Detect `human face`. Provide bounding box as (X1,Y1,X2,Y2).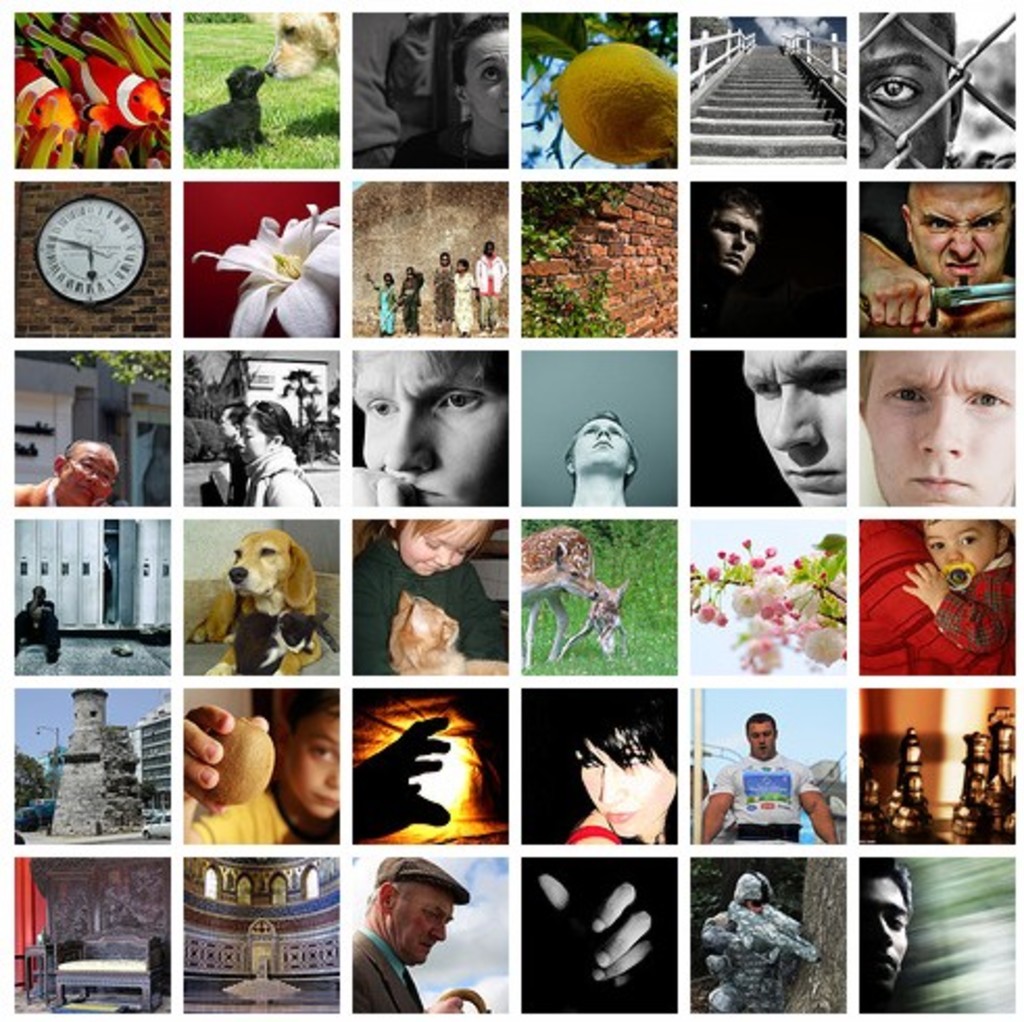
(749,724,776,761).
